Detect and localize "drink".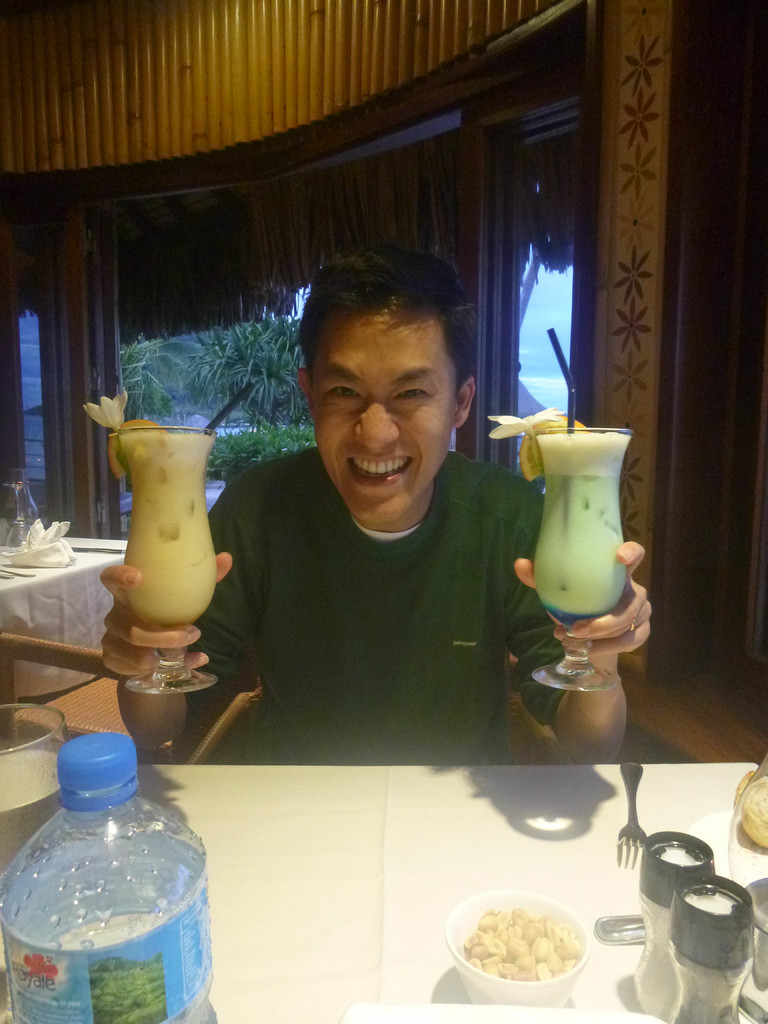
Localized at {"x1": 520, "y1": 414, "x2": 648, "y2": 677}.
